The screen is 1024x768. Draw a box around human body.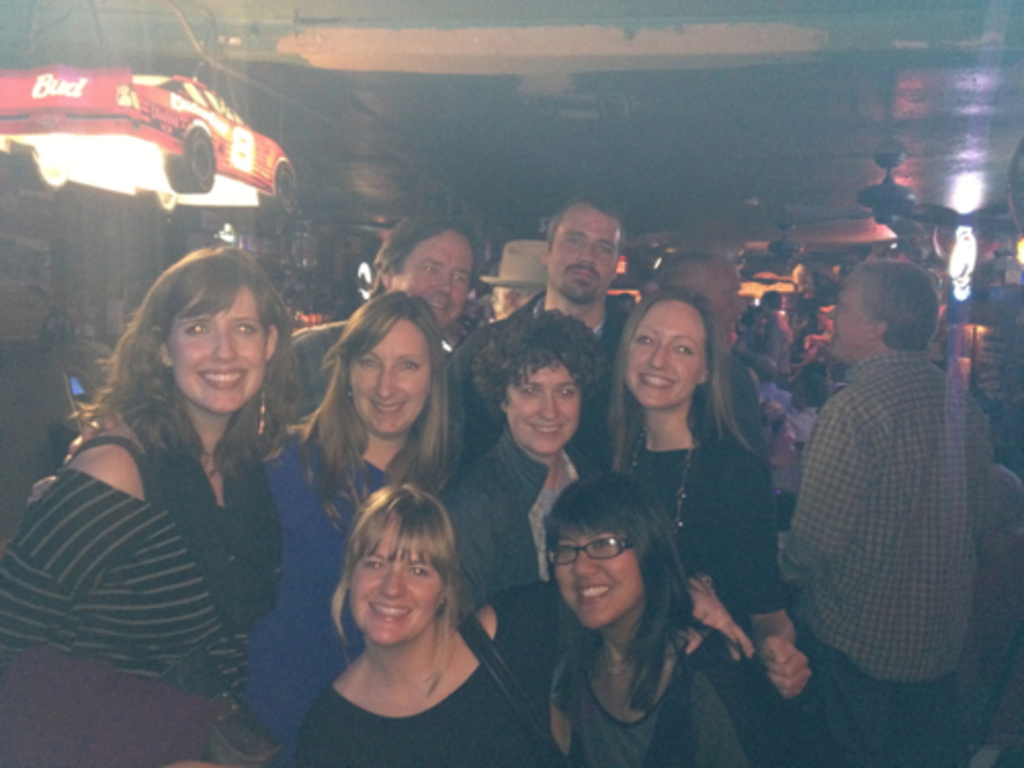
23 236 305 767.
